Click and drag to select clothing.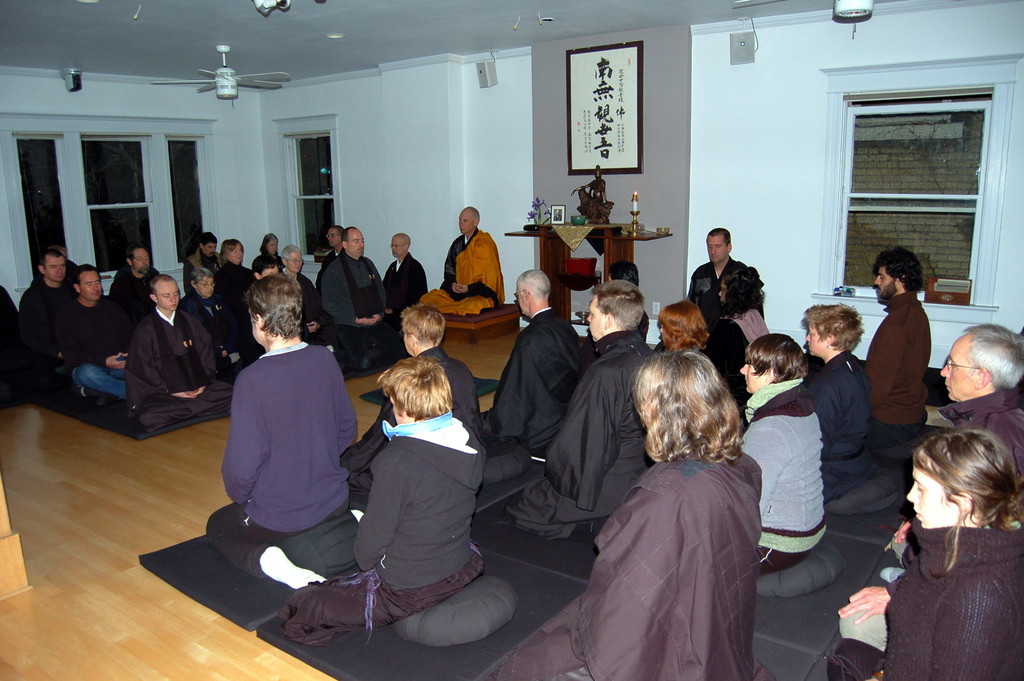
Selection: box(0, 282, 22, 362).
